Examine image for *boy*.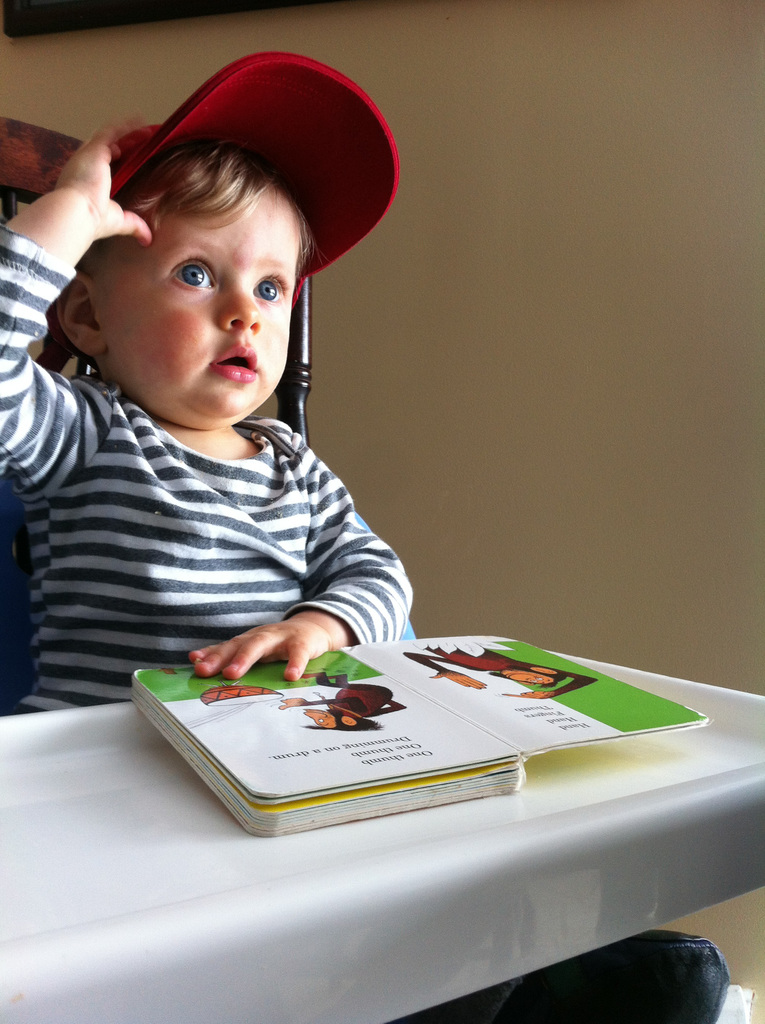
Examination result: 0 51 734 1023.
